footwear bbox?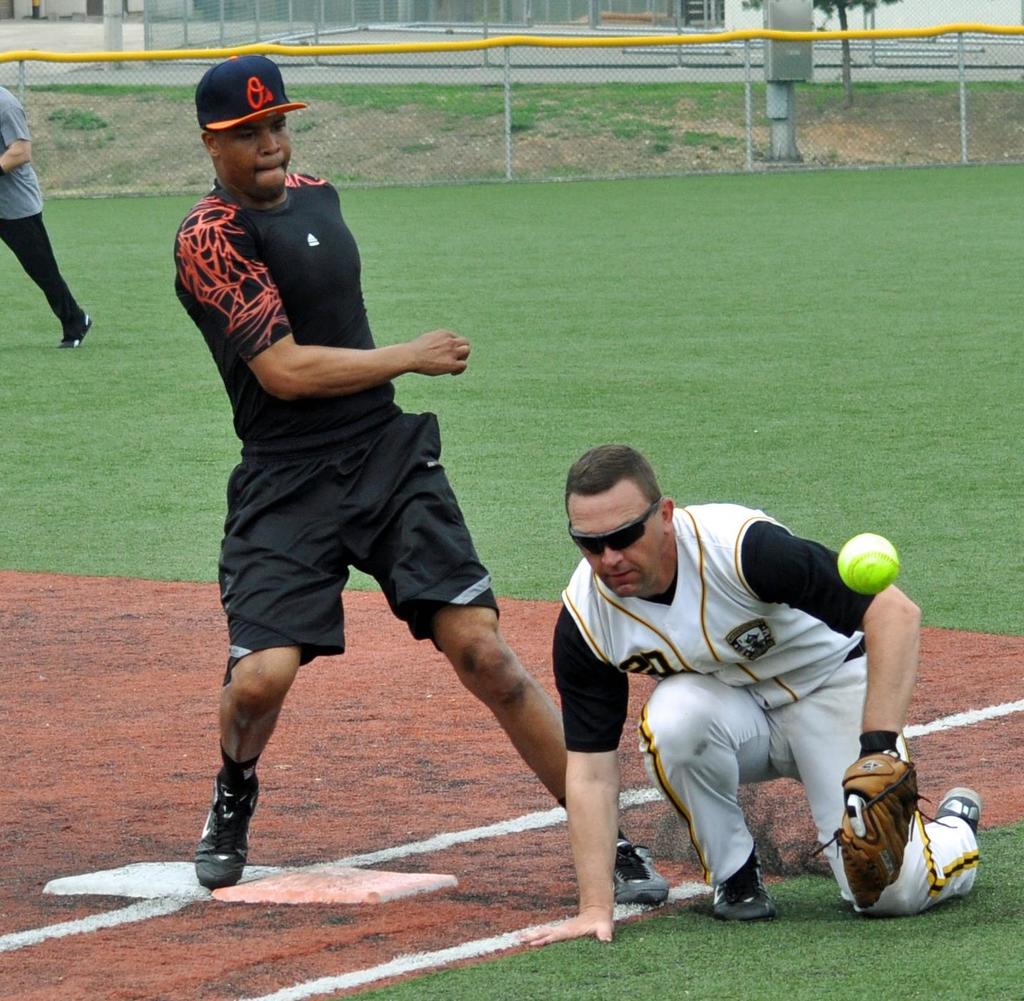
924 783 985 838
